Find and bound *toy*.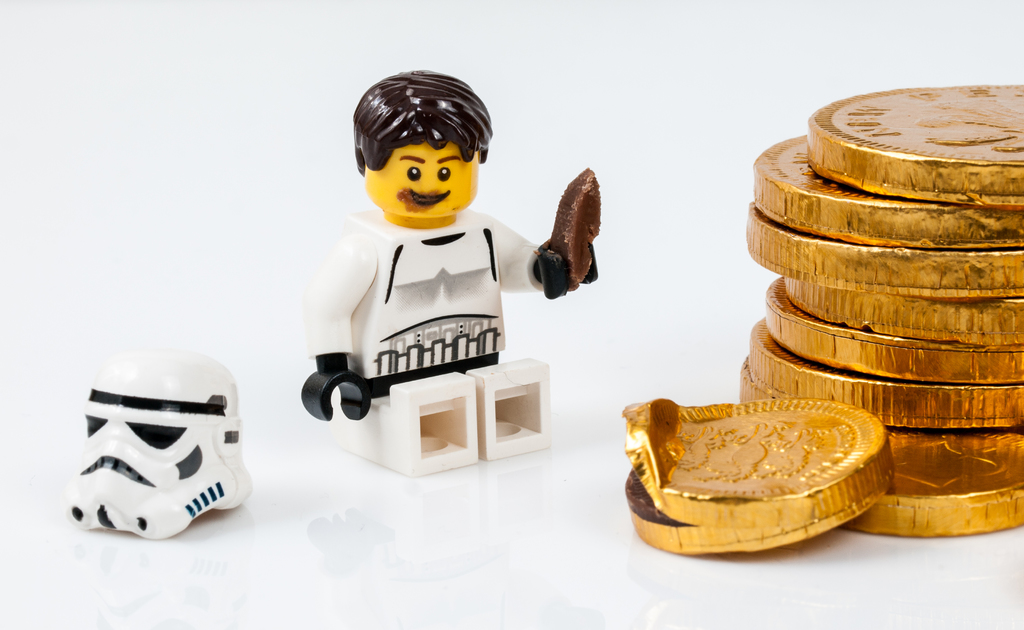
Bound: {"left": 272, "top": 81, "right": 604, "bottom": 458}.
